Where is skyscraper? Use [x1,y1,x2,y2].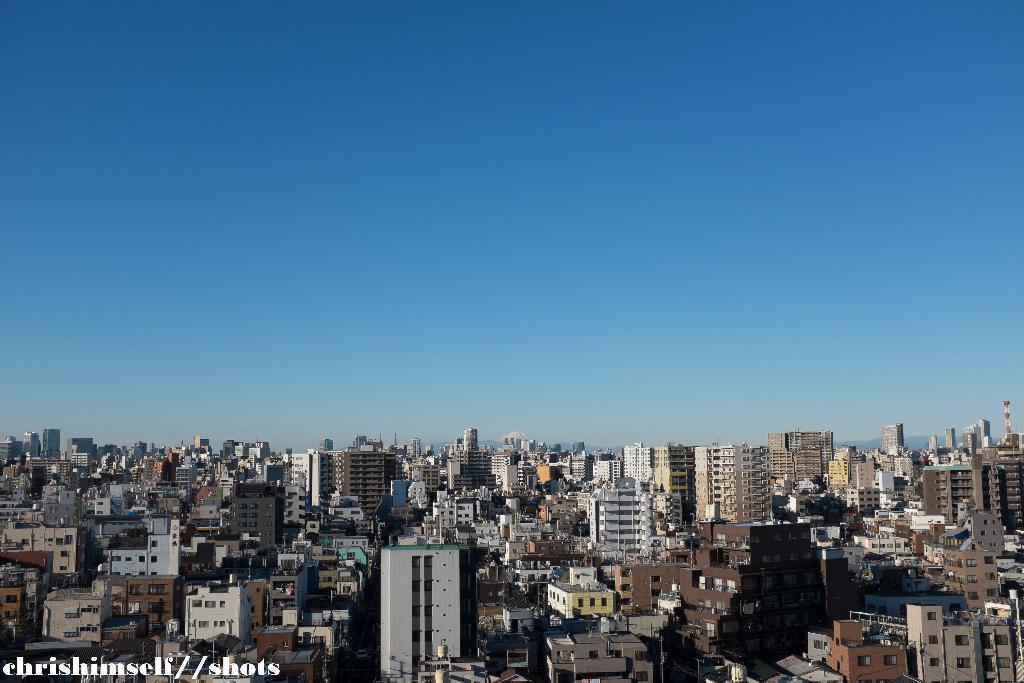
[194,438,216,447].
